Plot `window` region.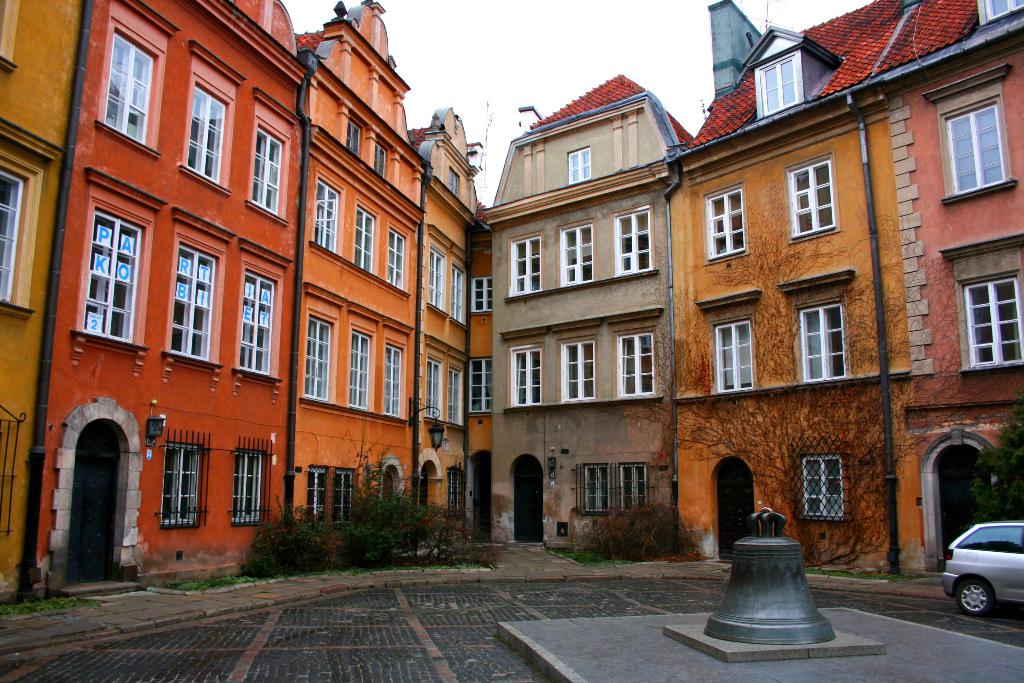
Plotted at x1=566, y1=146, x2=592, y2=185.
